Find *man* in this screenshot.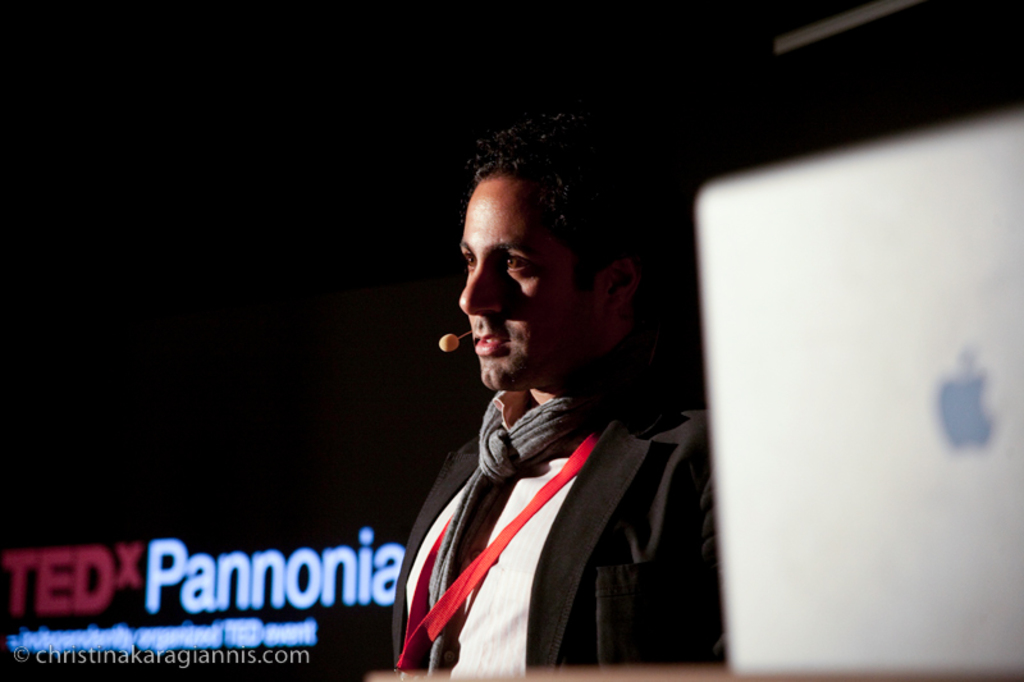
The bounding box for *man* is {"x1": 371, "y1": 134, "x2": 748, "y2": 676}.
